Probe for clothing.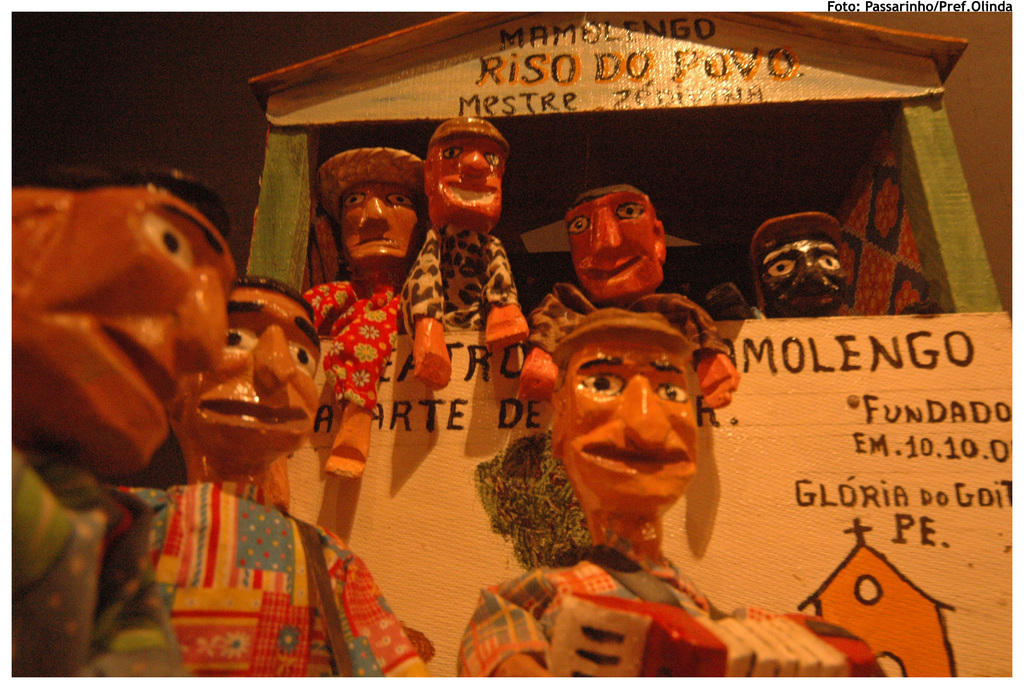
Probe result: rect(300, 263, 410, 416).
